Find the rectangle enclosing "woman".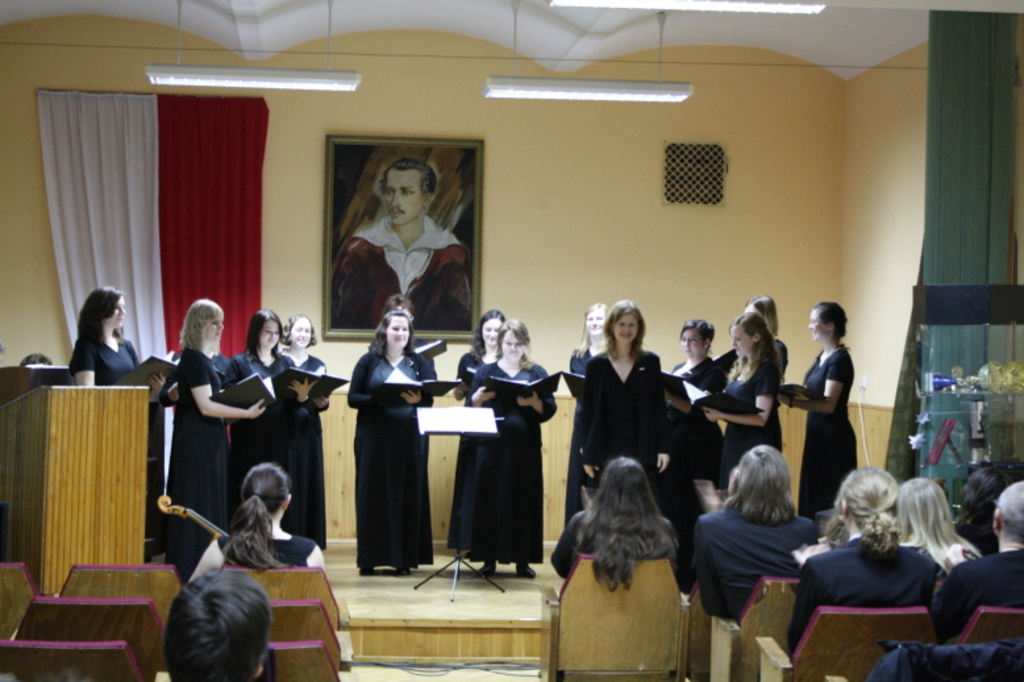
BBox(159, 299, 267, 586).
